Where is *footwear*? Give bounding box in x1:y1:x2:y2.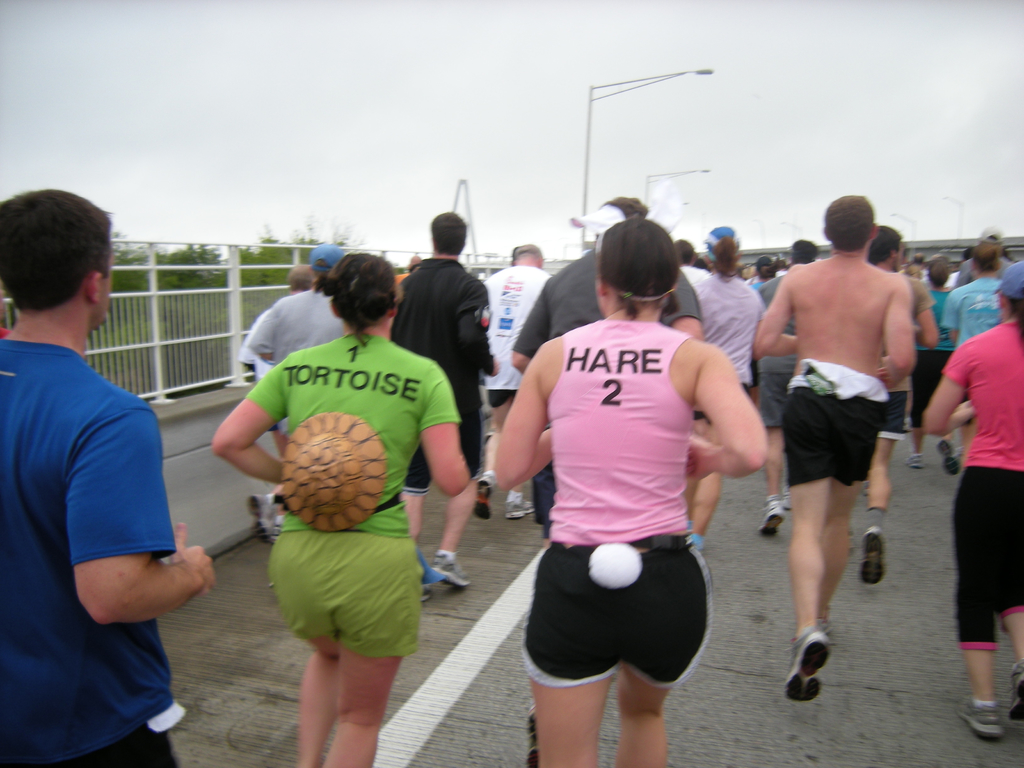
506:492:535:518.
